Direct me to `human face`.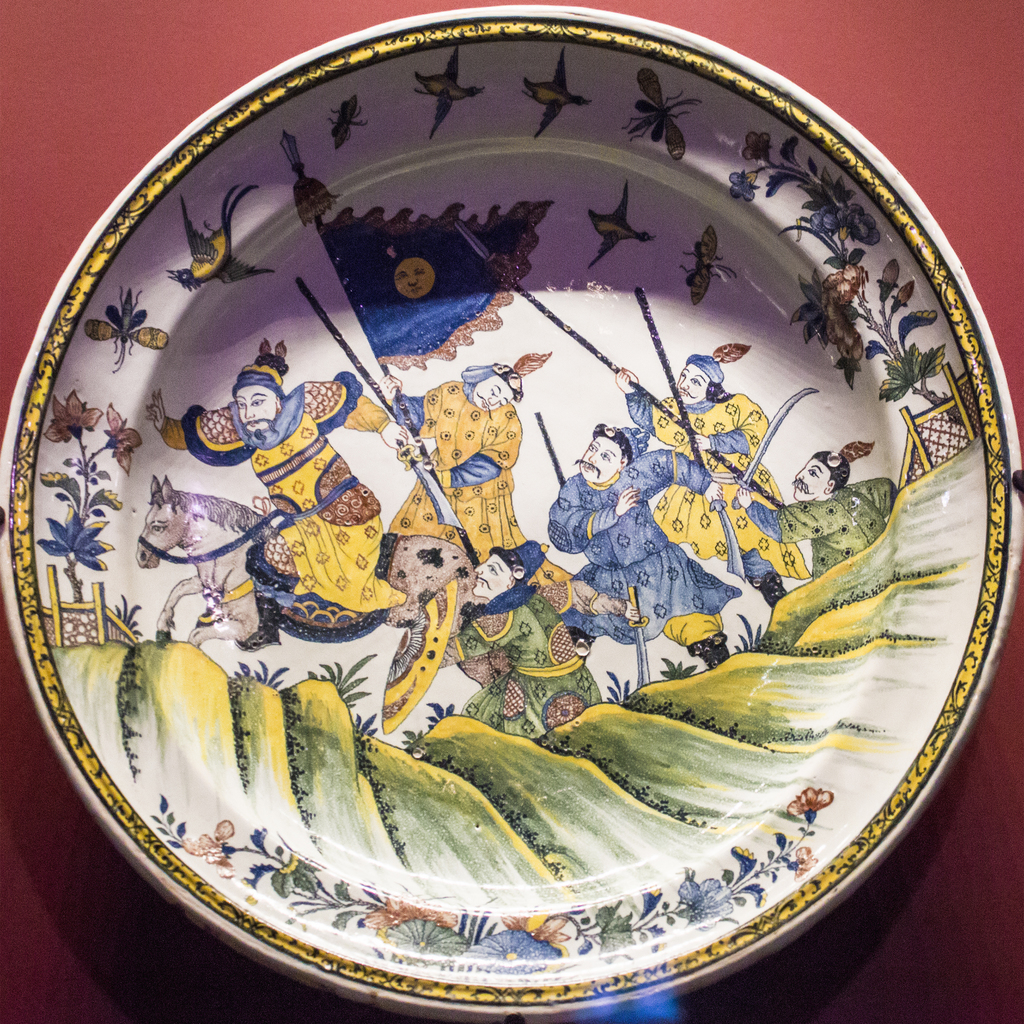
Direction: x1=465 y1=551 x2=516 y2=599.
